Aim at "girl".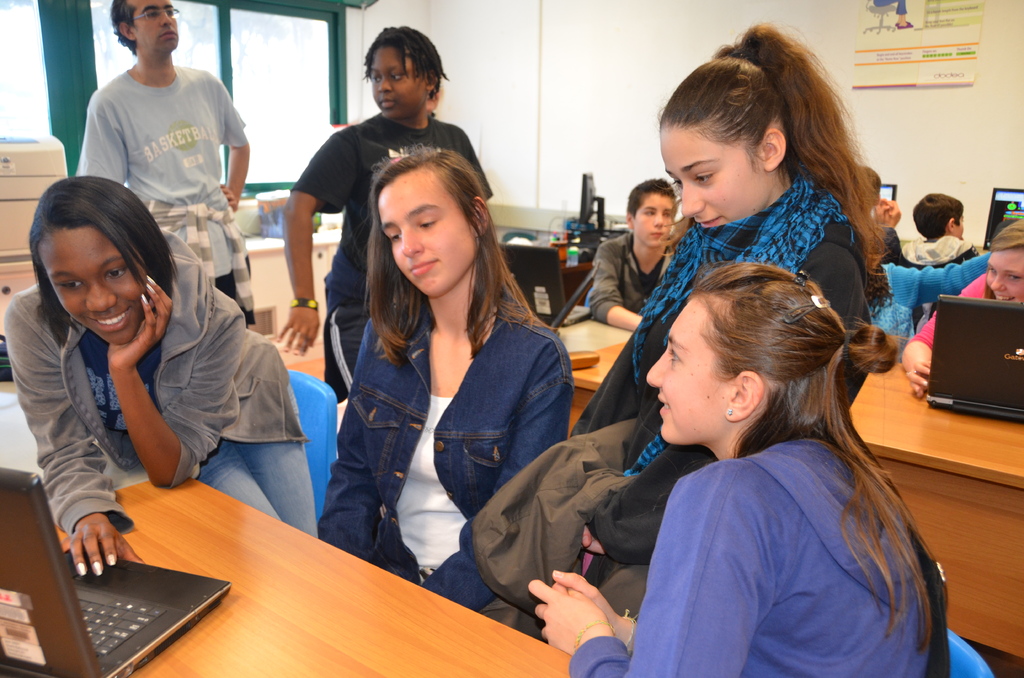
Aimed at detection(0, 174, 323, 576).
